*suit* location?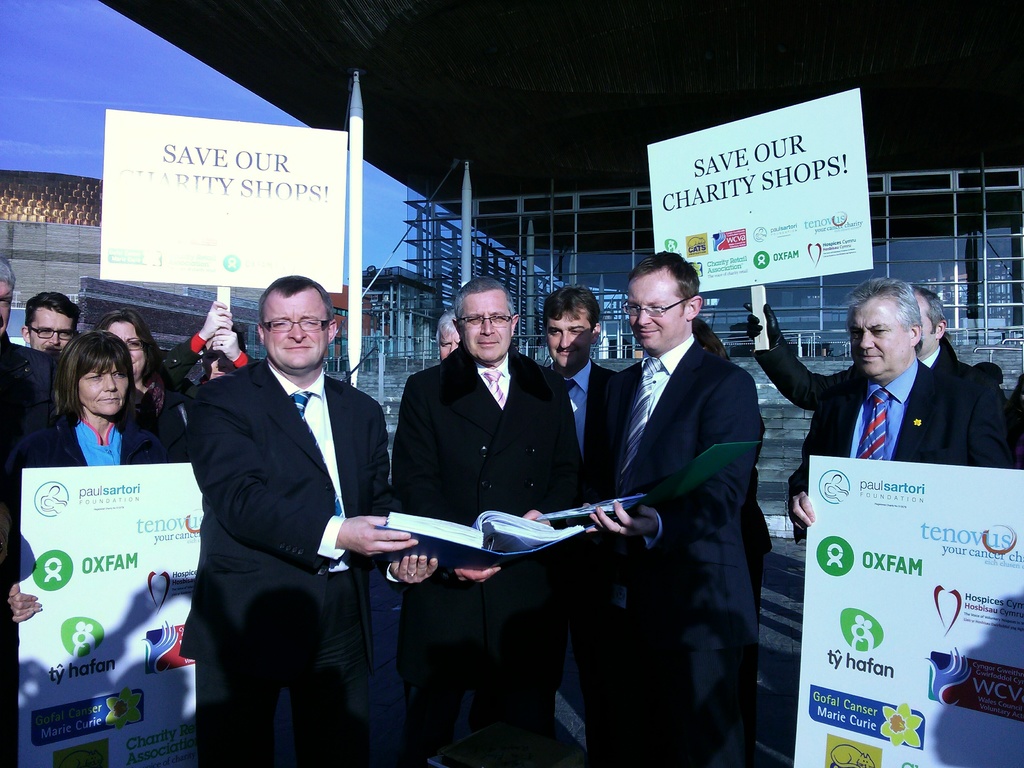
crop(551, 361, 618, 464)
